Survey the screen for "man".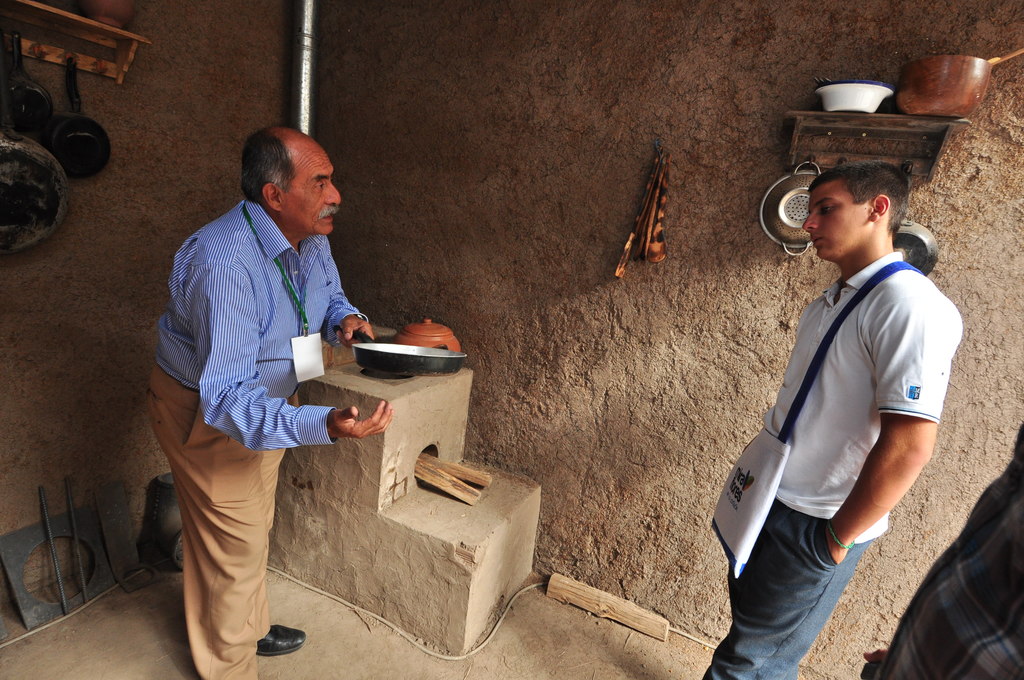
Survey found: region(703, 159, 961, 679).
